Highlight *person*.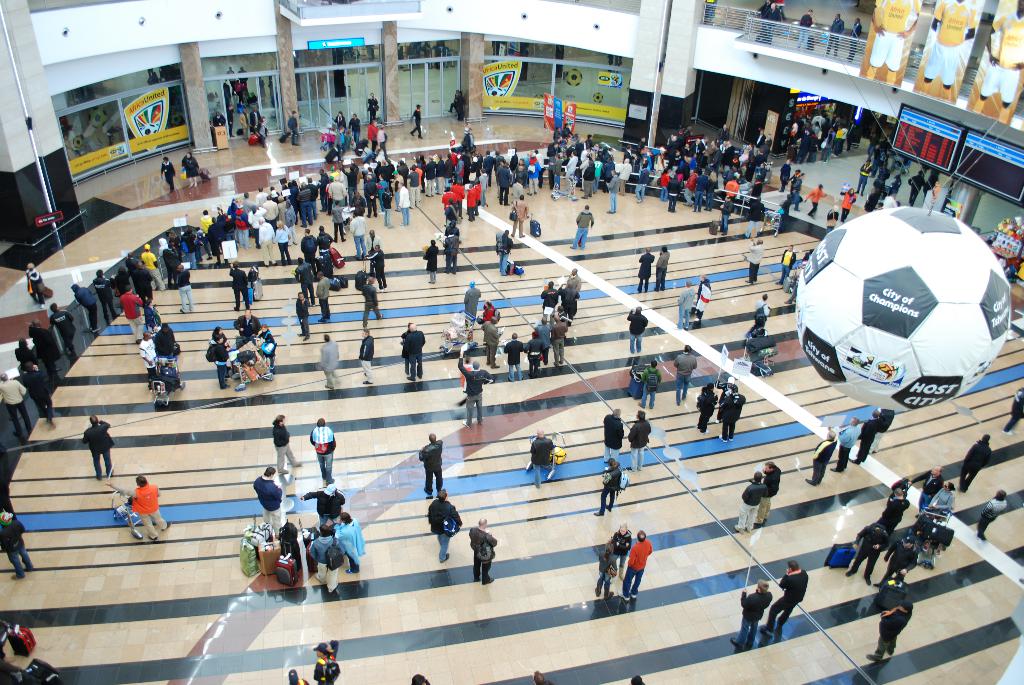
Highlighted region: rect(827, 204, 840, 230).
